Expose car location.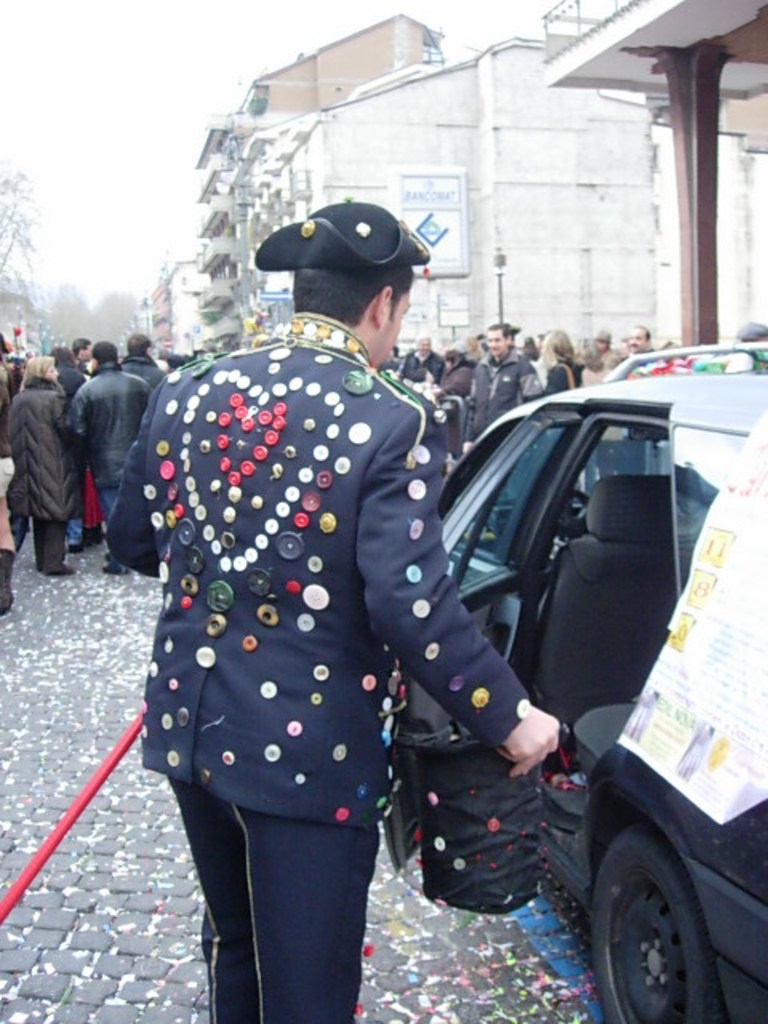
Exposed at region(435, 338, 766, 1022).
